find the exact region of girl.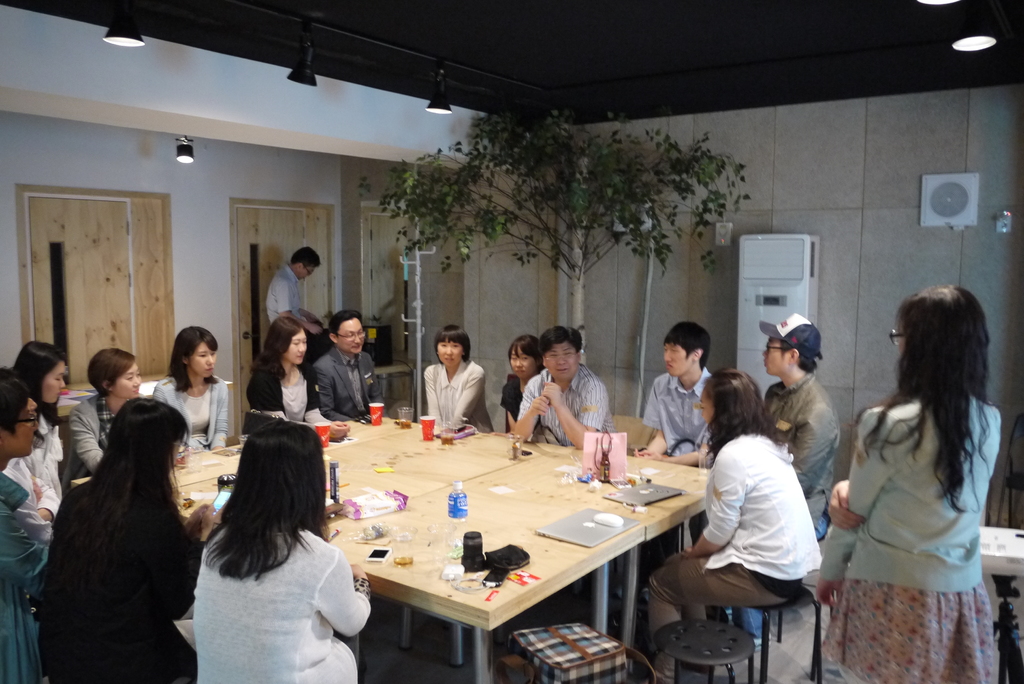
Exact region: (x1=152, y1=325, x2=231, y2=448).
